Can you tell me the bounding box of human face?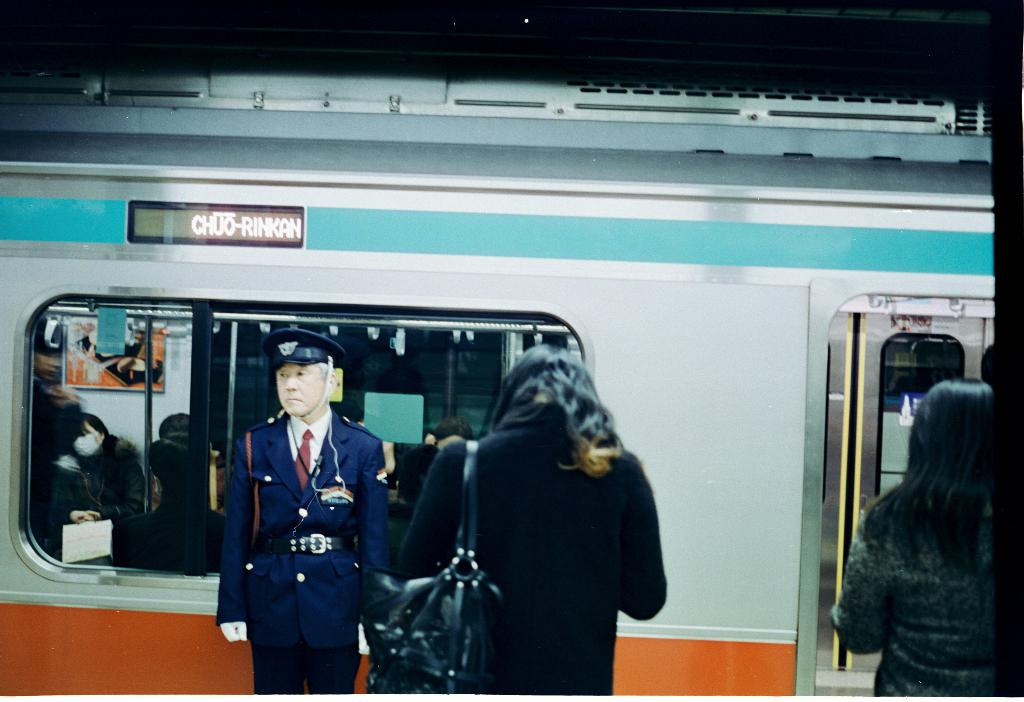
275/365/321/415.
